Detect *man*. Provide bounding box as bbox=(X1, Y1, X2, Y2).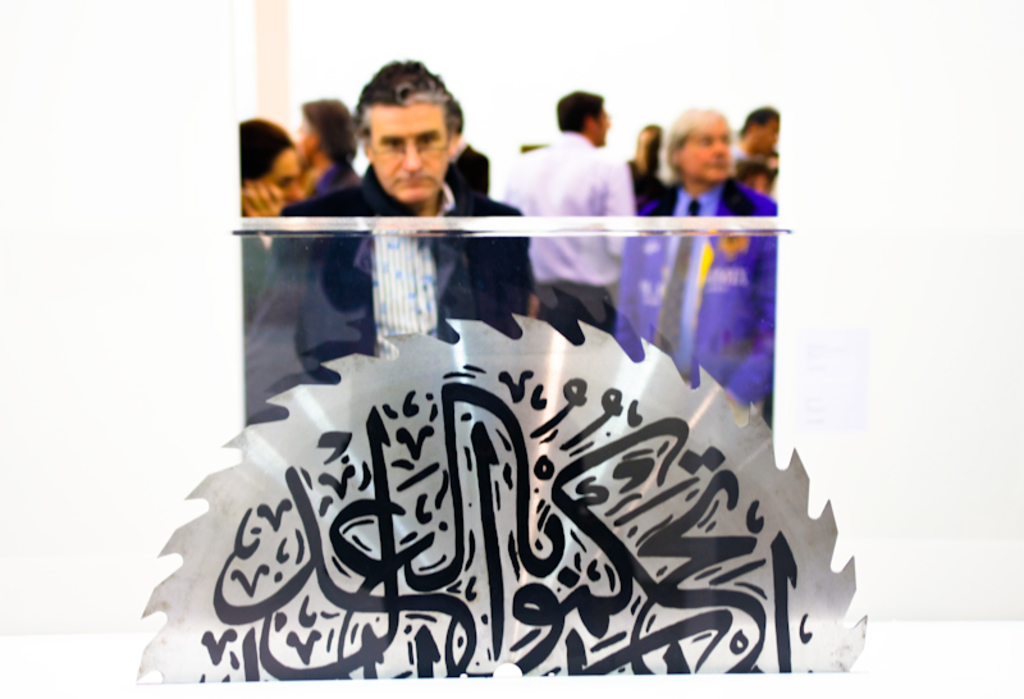
bbox=(499, 90, 637, 347).
